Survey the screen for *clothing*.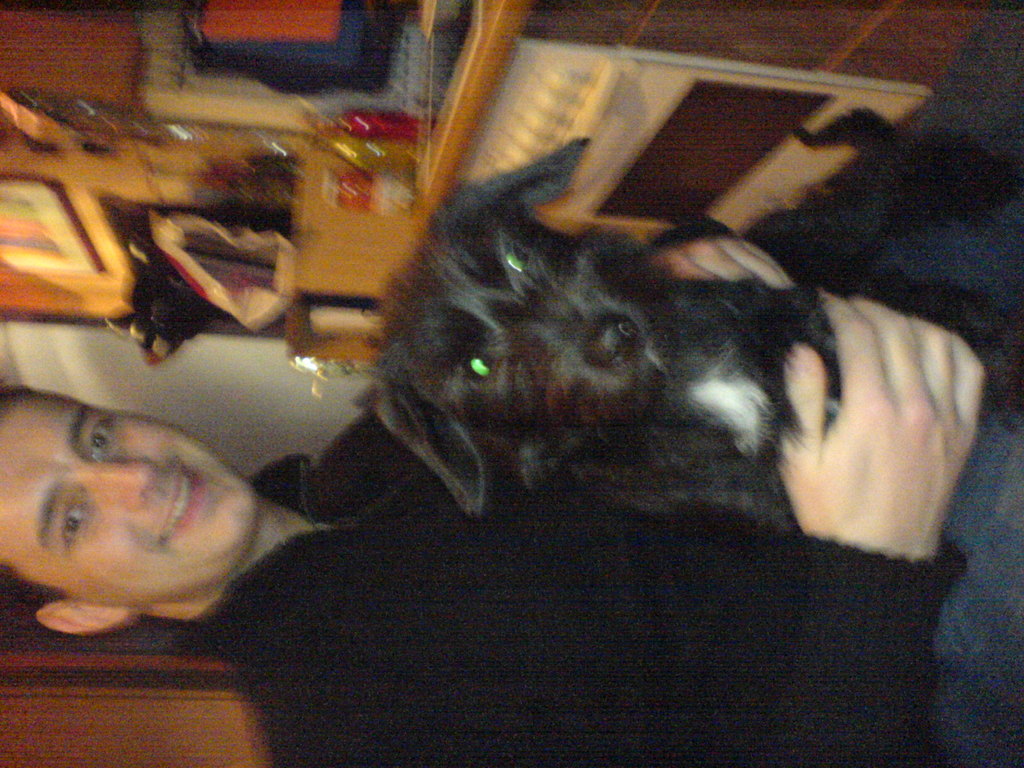
Survey found: 189 217 1023 767.
